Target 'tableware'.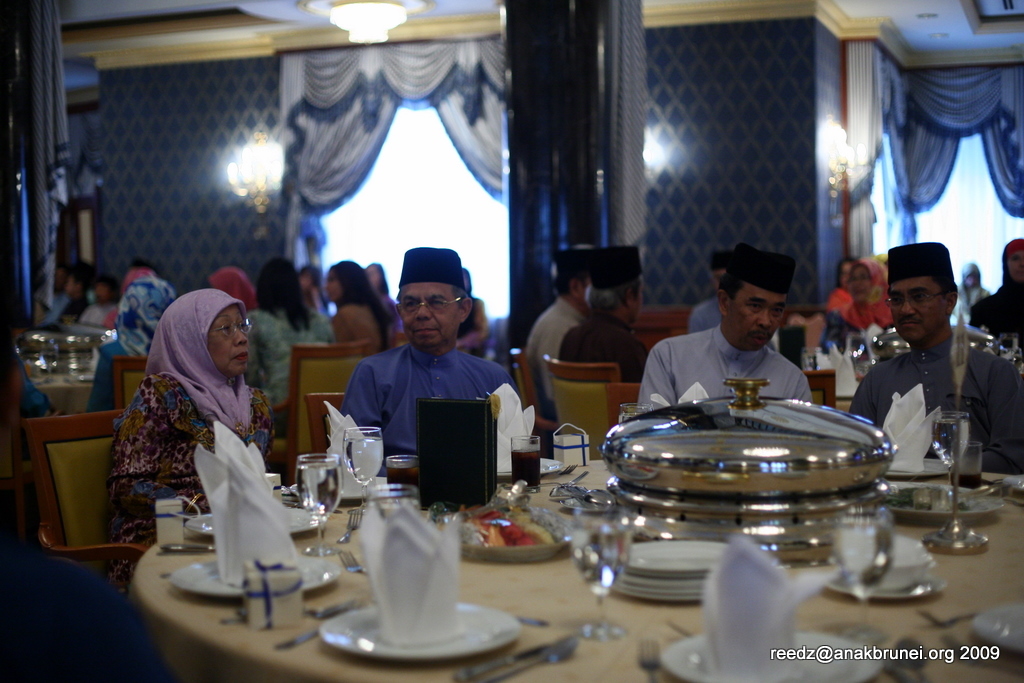
Target region: bbox(603, 373, 901, 531).
